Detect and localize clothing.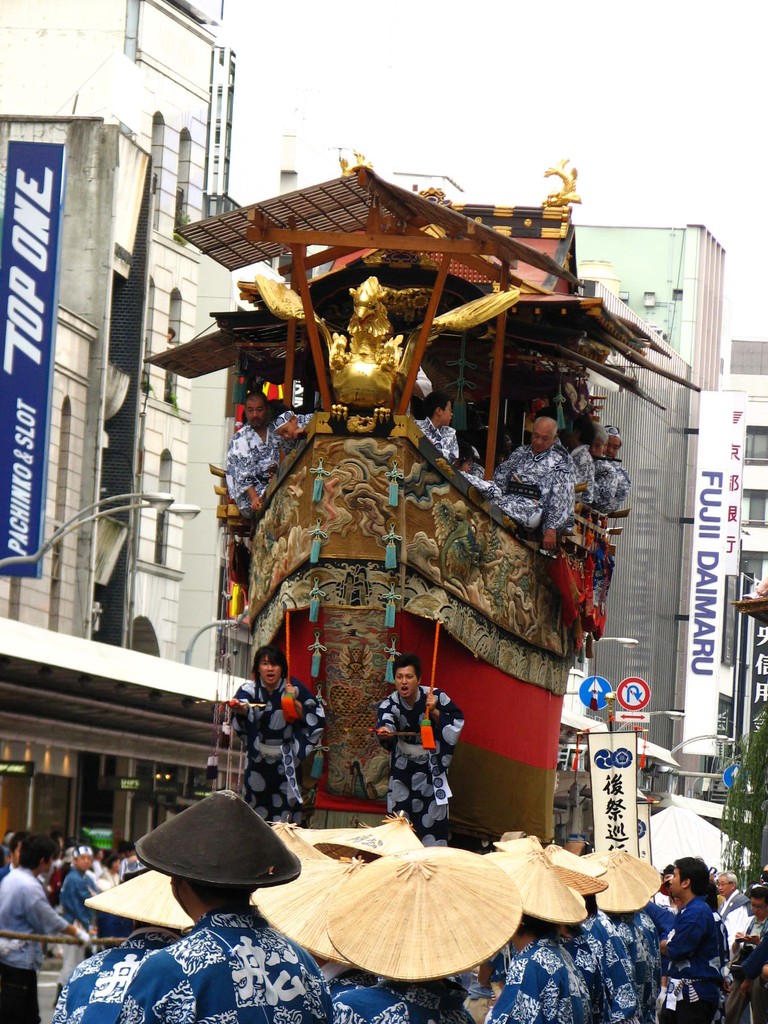
Localized at bbox=[597, 471, 634, 547].
